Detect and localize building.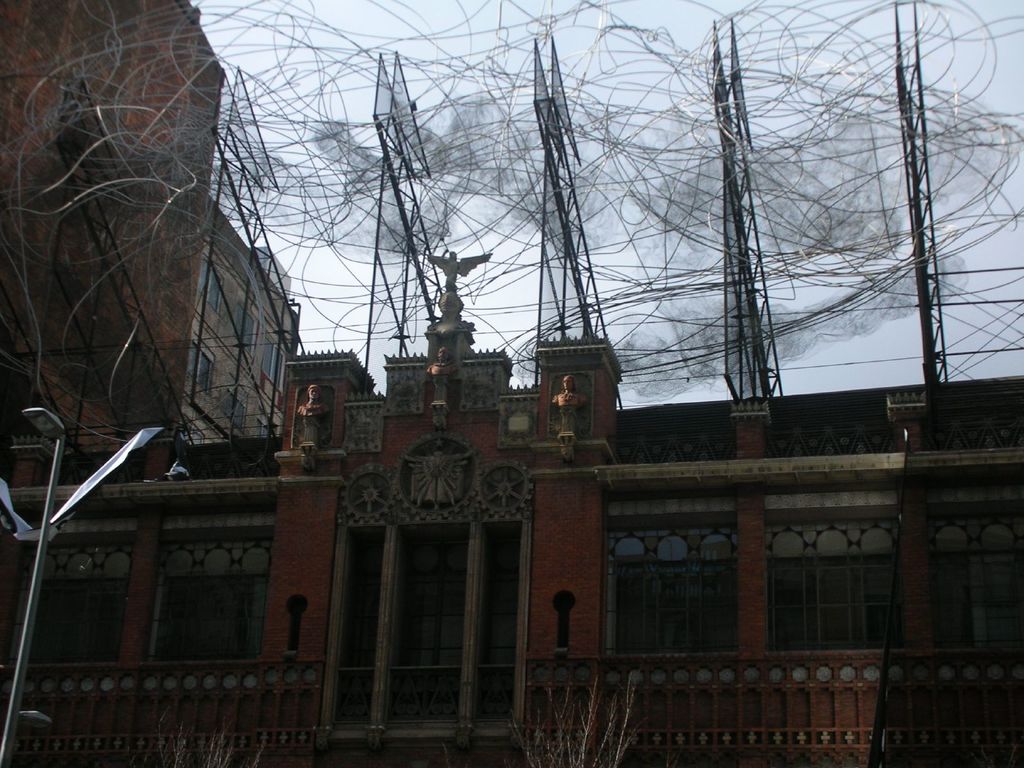
Localized at bbox=[0, 248, 1023, 767].
